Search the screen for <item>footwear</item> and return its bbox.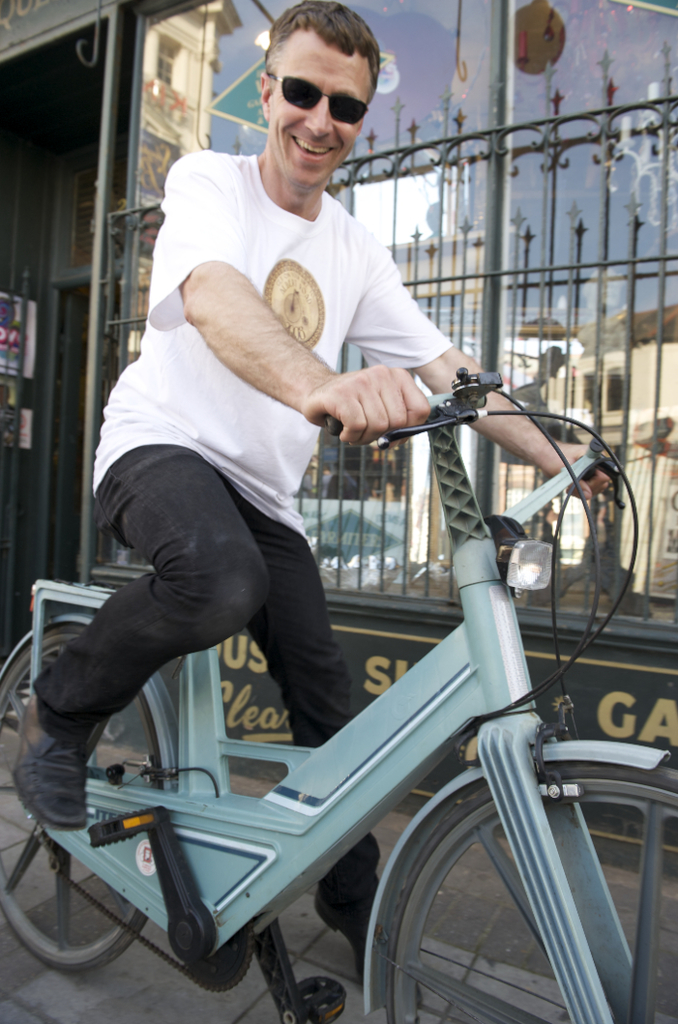
Found: (308, 868, 427, 1008).
